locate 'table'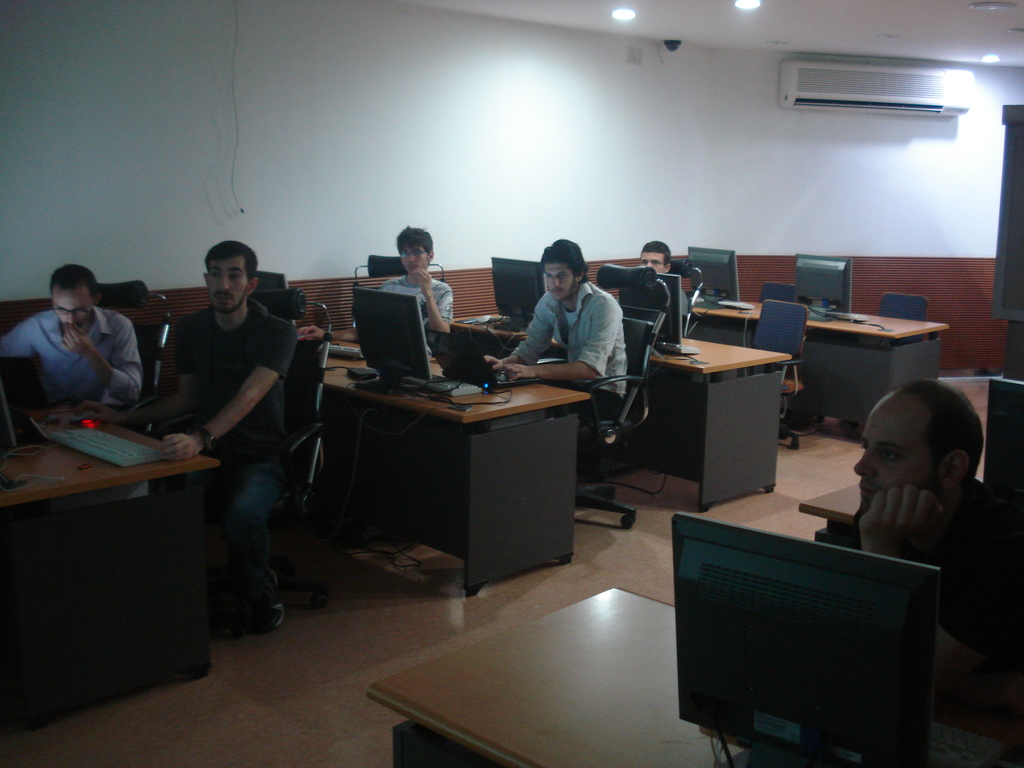
bbox(365, 579, 1023, 767)
